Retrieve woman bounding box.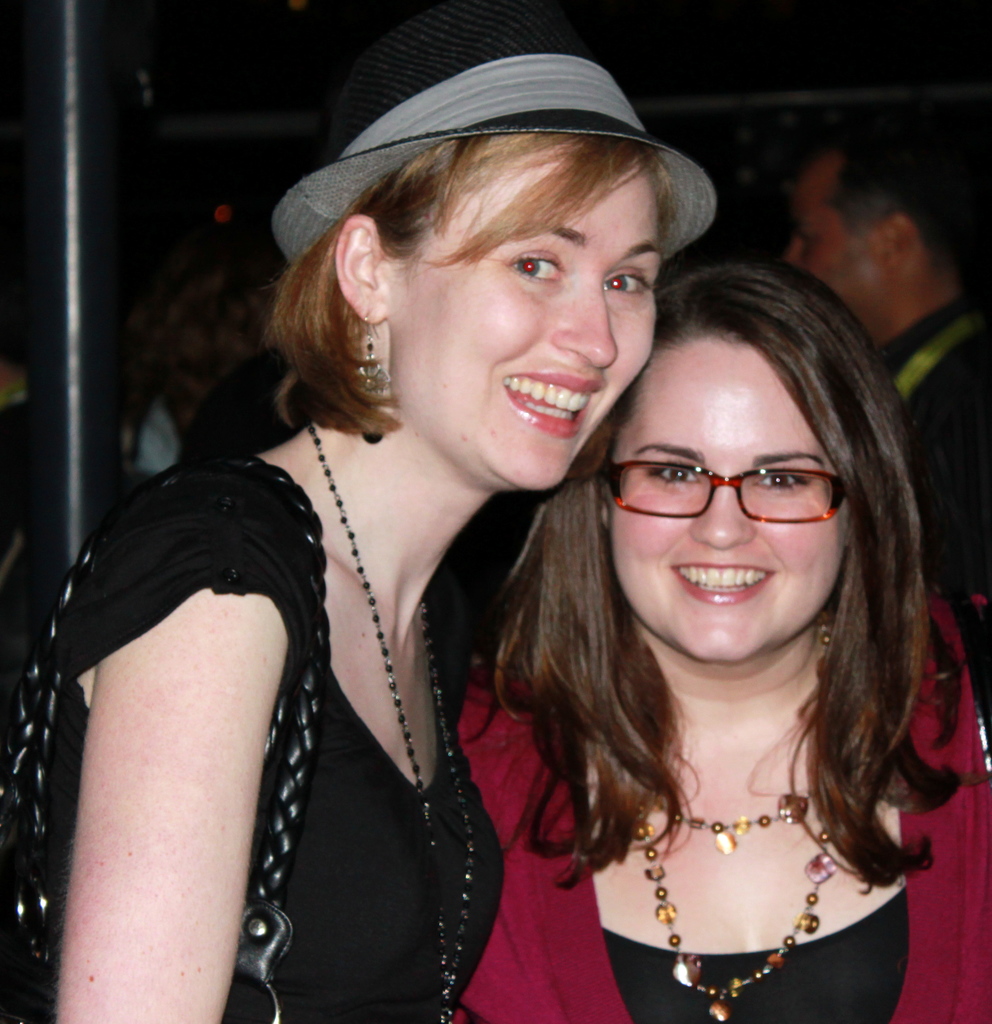
Bounding box: bbox(427, 242, 989, 1023).
